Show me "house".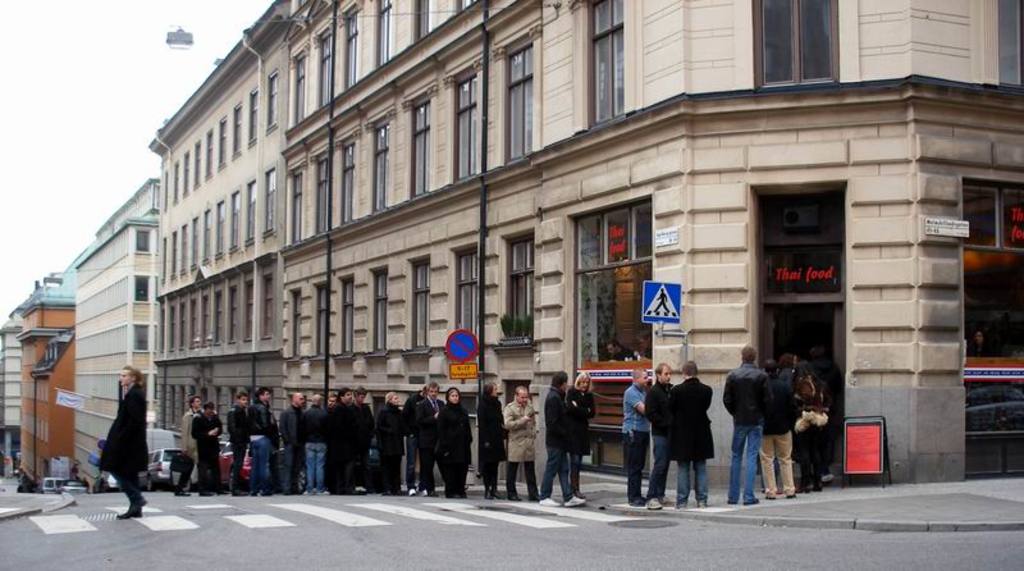
"house" is here: box(64, 178, 155, 495).
